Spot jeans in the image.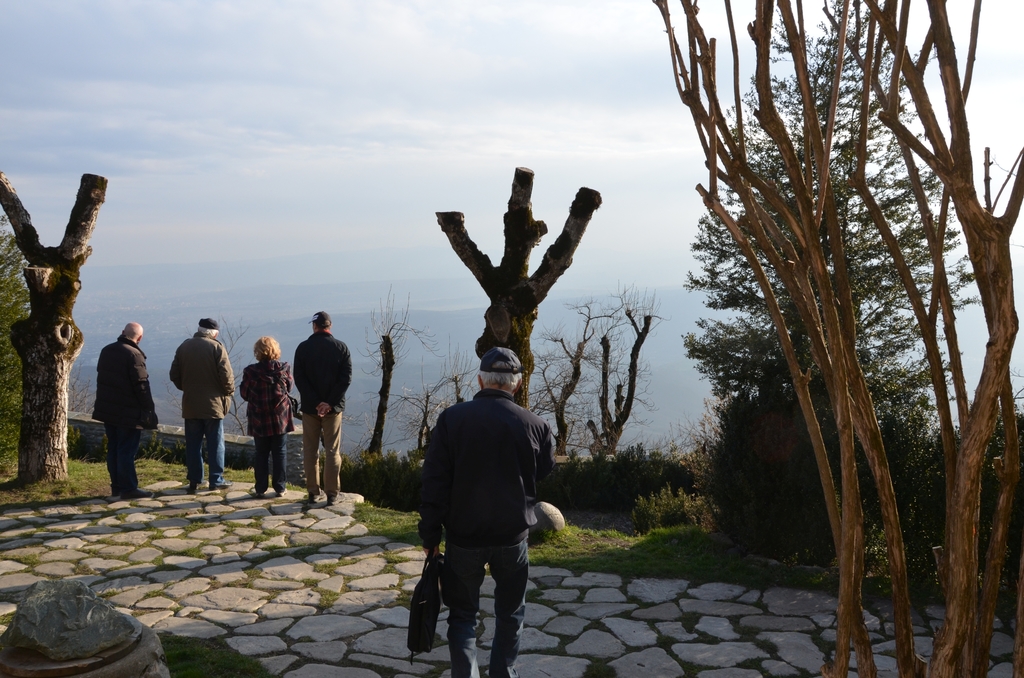
jeans found at crop(298, 416, 345, 497).
